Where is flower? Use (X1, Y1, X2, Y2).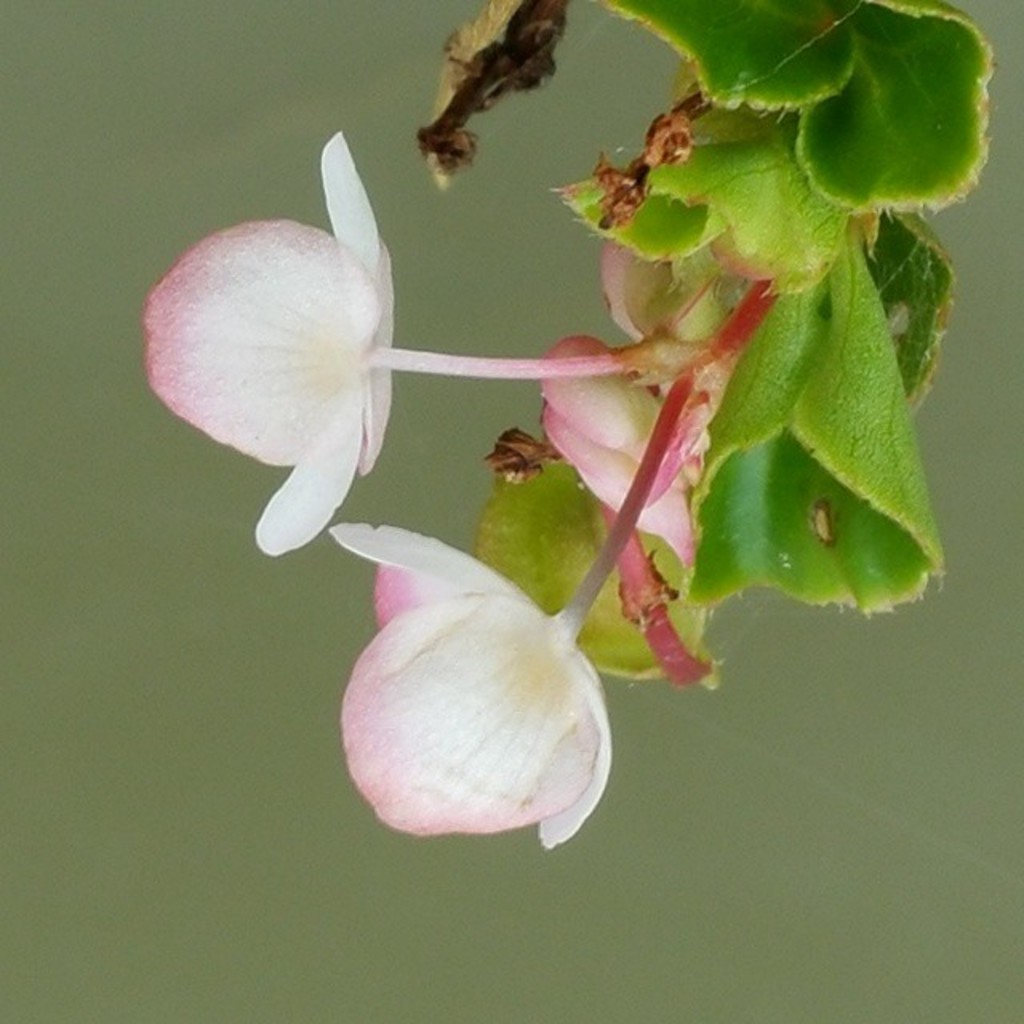
(536, 334, 702, 554).
